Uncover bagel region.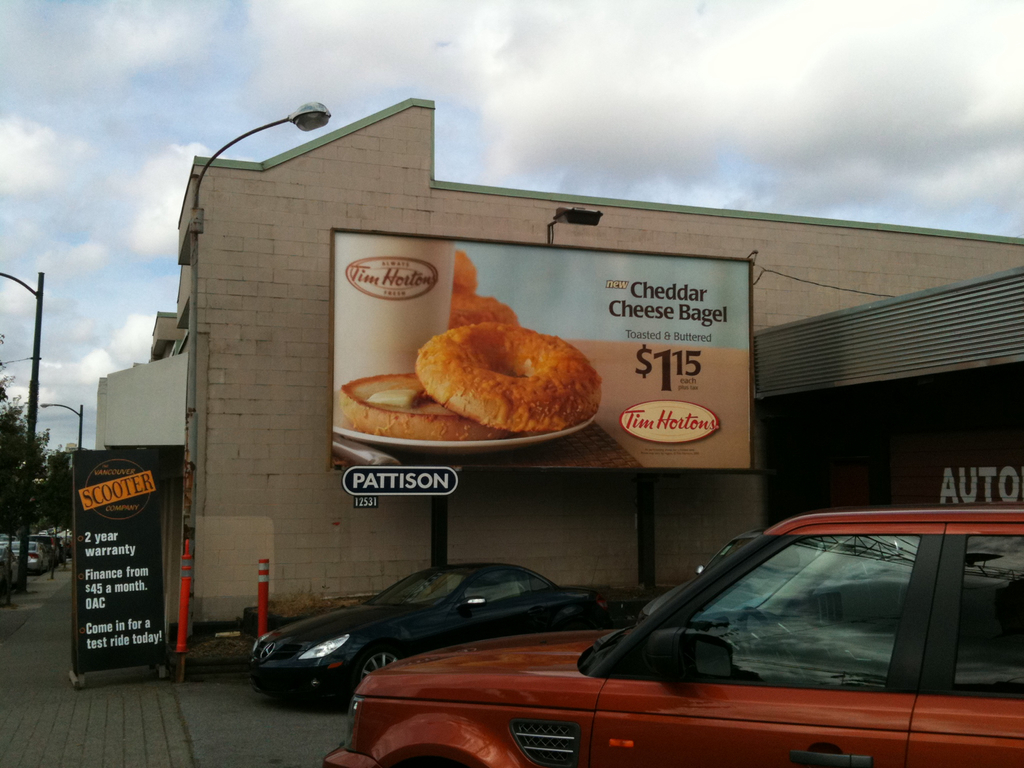
Uncovered: [left=446, top=294, right=516, bottom=332].
